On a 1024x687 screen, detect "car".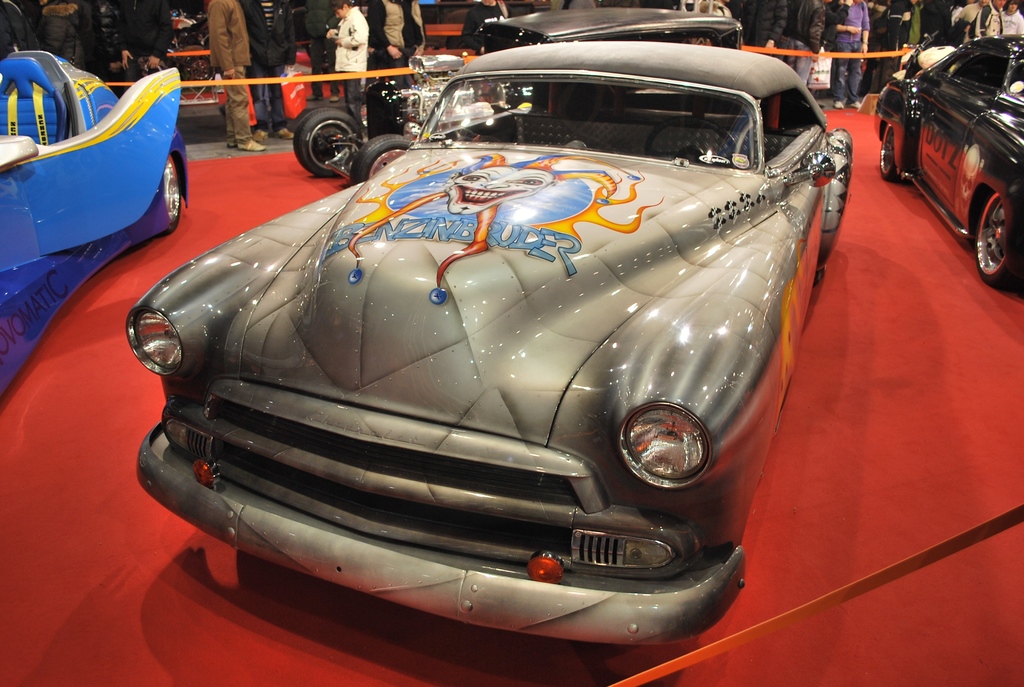
box(123, 36, 859, 663).
